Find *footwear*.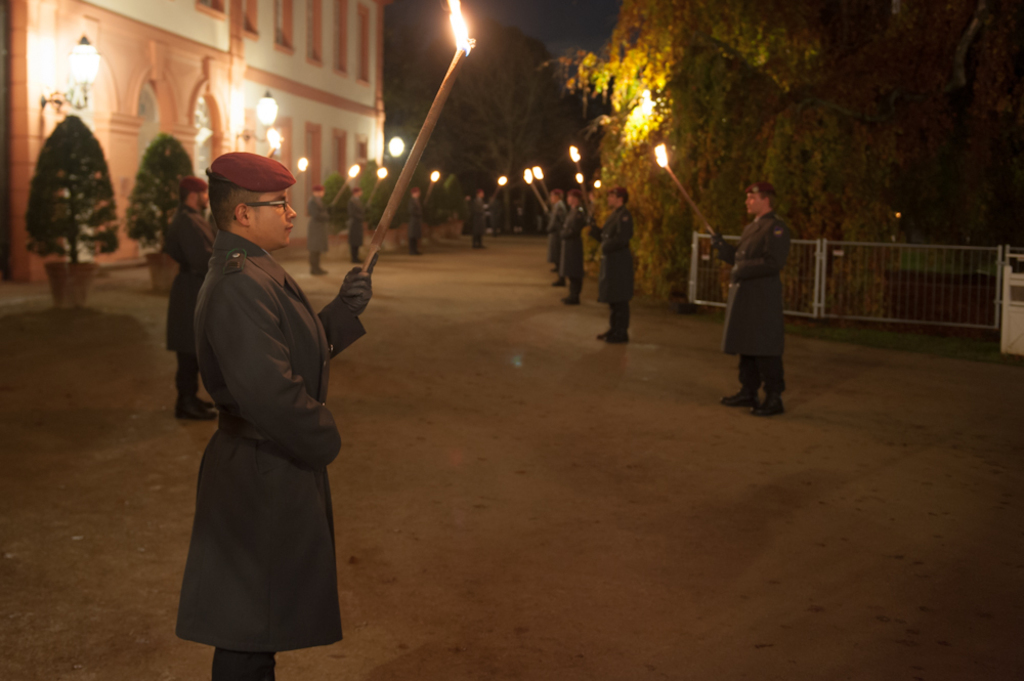
{"x1": 317, "y1": 270, "x2": 327, "y2": 282}.
